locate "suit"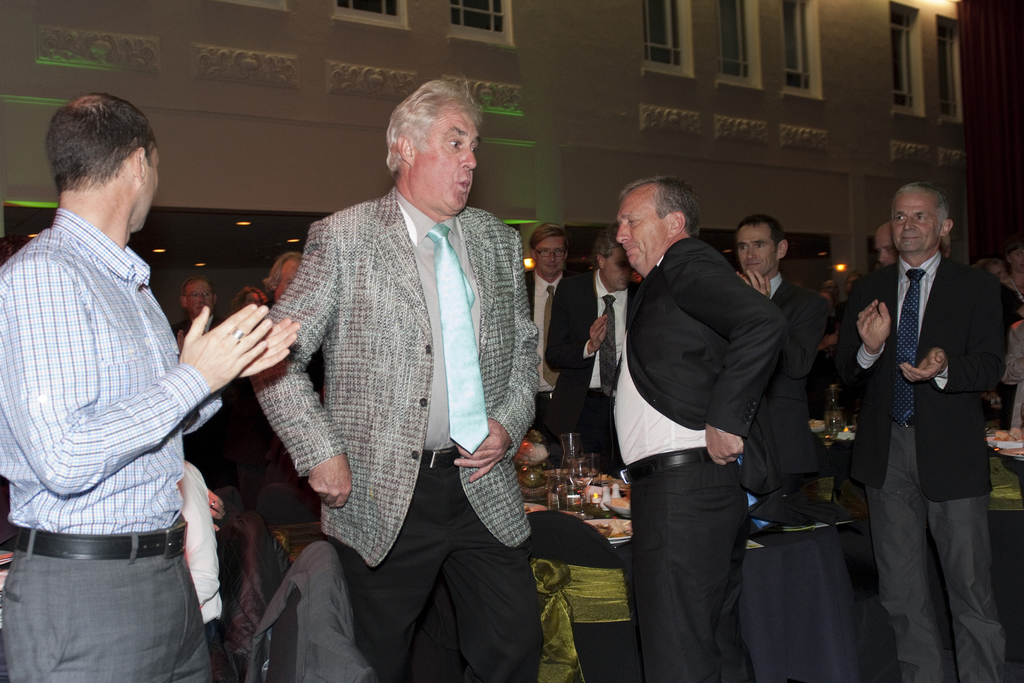
rect(543, 273, 641, 467)
